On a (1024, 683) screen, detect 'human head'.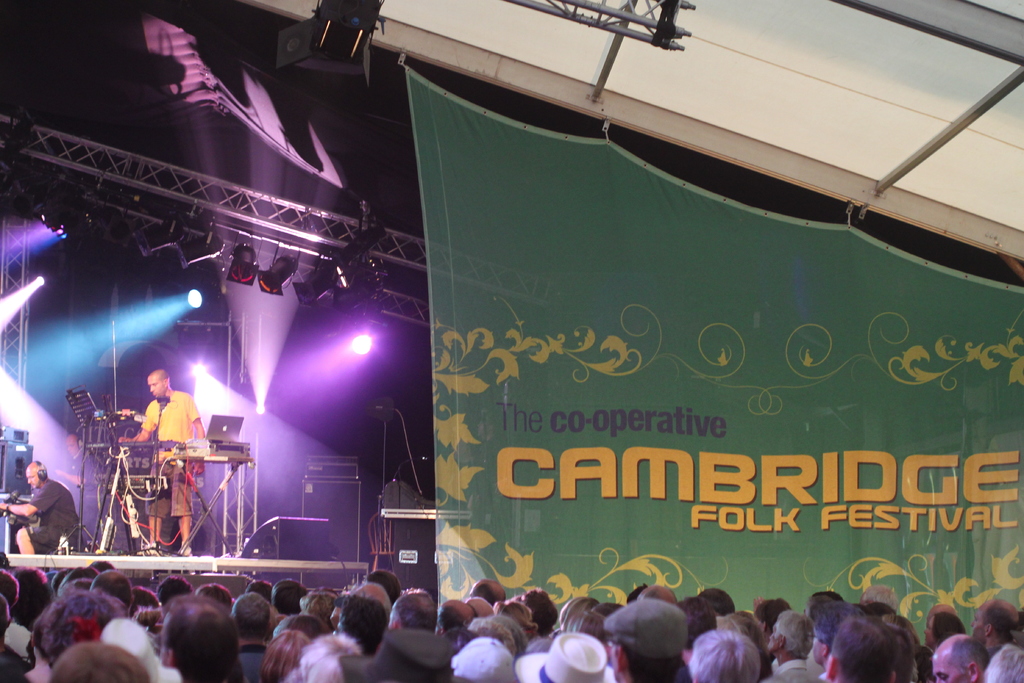
{"left": 972, "top": 598, "right": 1019, "bottom": 650}.
